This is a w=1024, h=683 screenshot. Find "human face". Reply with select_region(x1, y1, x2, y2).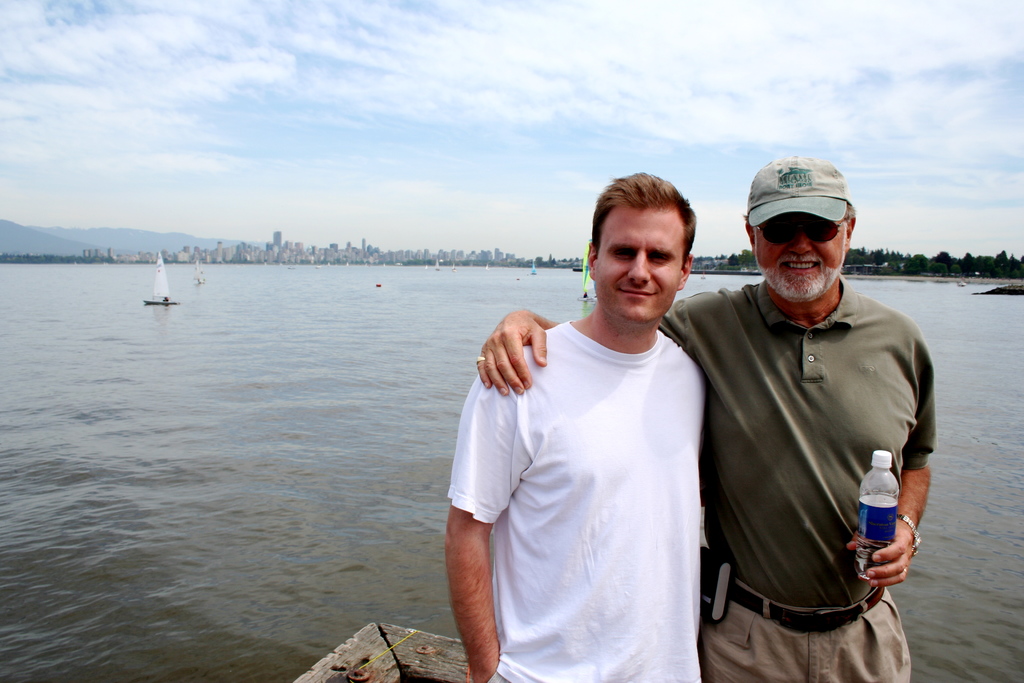
select_region(598, 202, 682, 323).
